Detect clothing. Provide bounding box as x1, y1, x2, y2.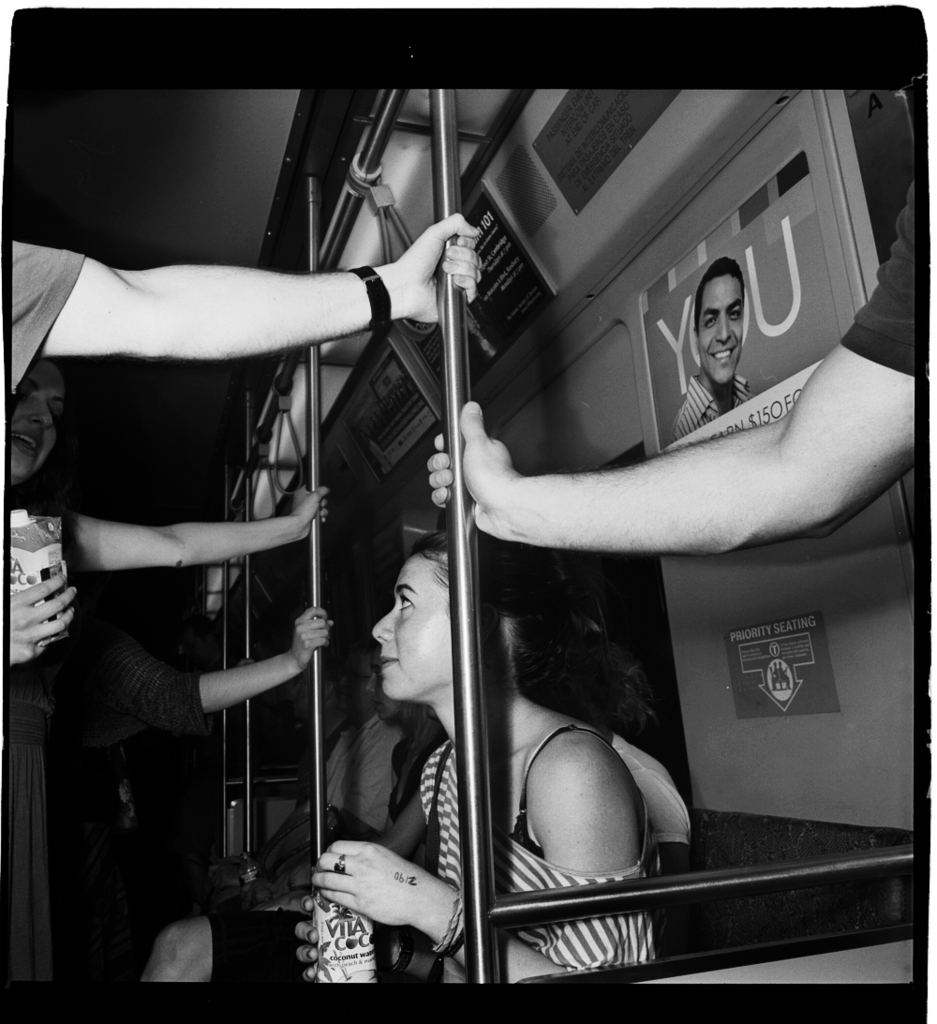
416, 729, 656, 970.
